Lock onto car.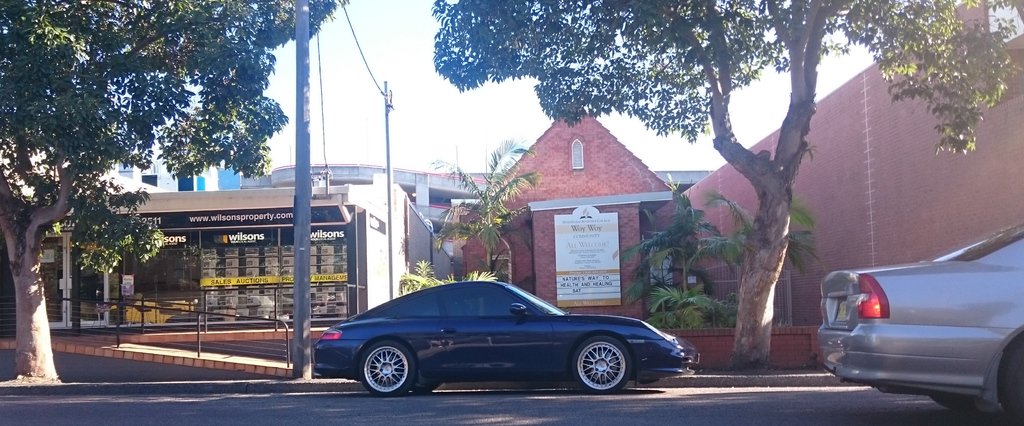
Locked: (left=808, top=219, right=1023, bottom=423).
